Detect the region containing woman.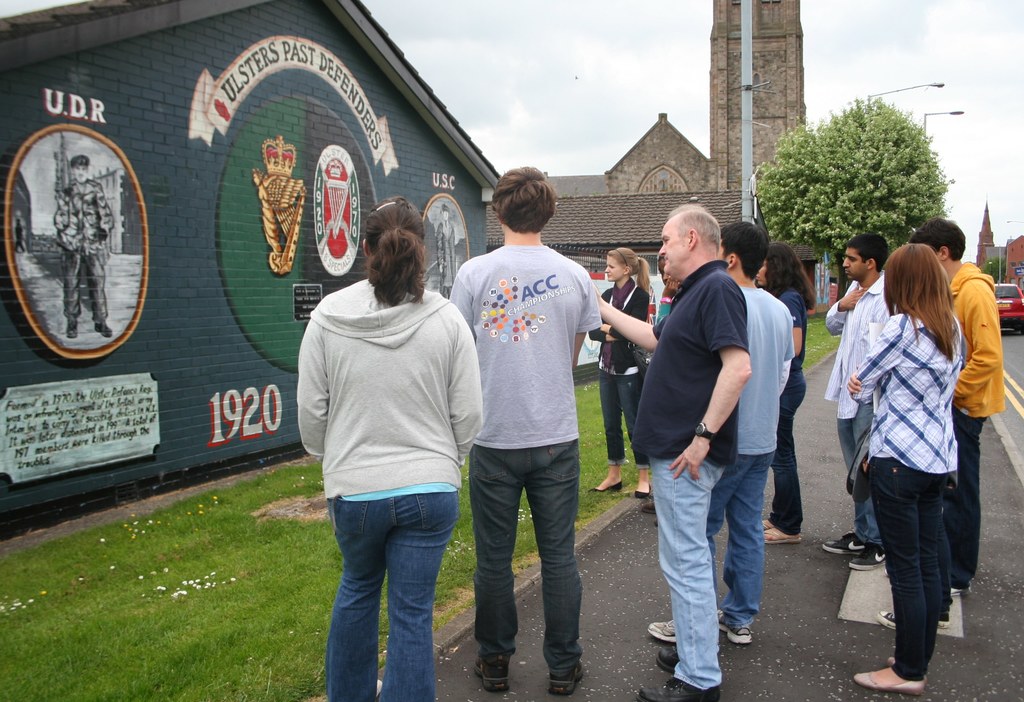
{"x1": 295, "y1": 196, "x2": 481, "y2": 701}.
